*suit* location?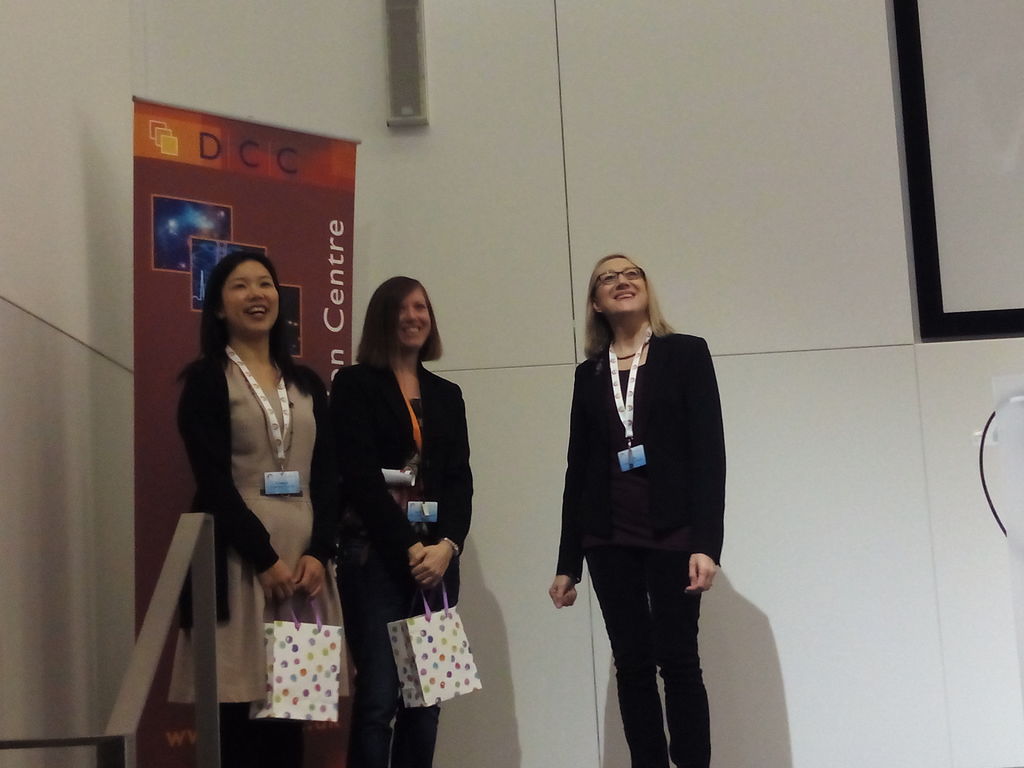
[x1=557, y1=338, x2=725, y2=767]
